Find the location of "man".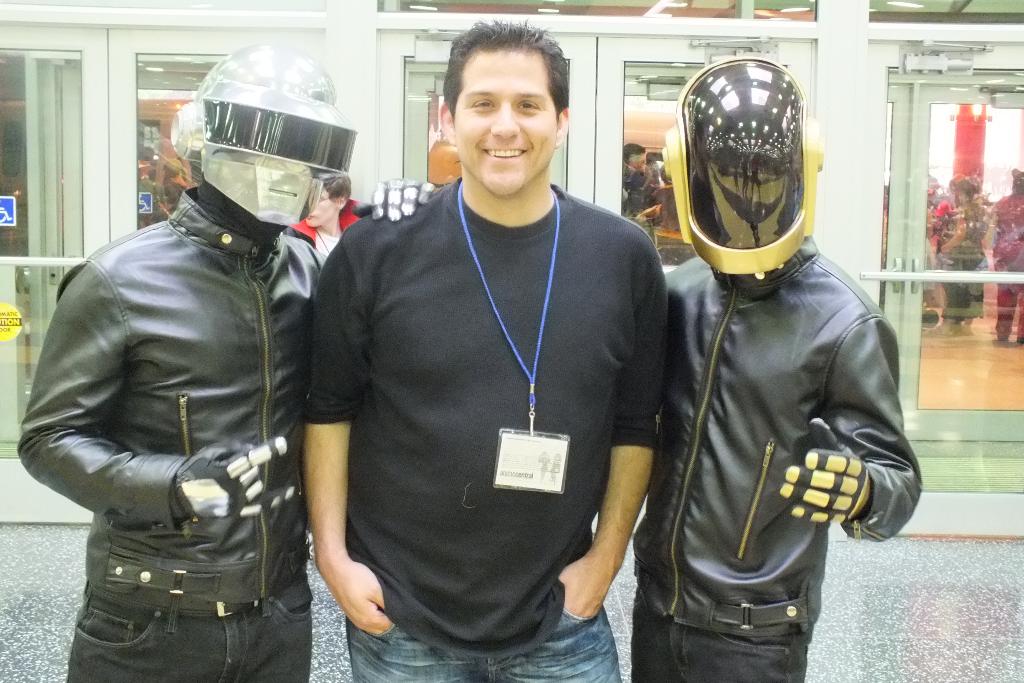
Location: (left=285, top=28, right=682, bottom=676).
